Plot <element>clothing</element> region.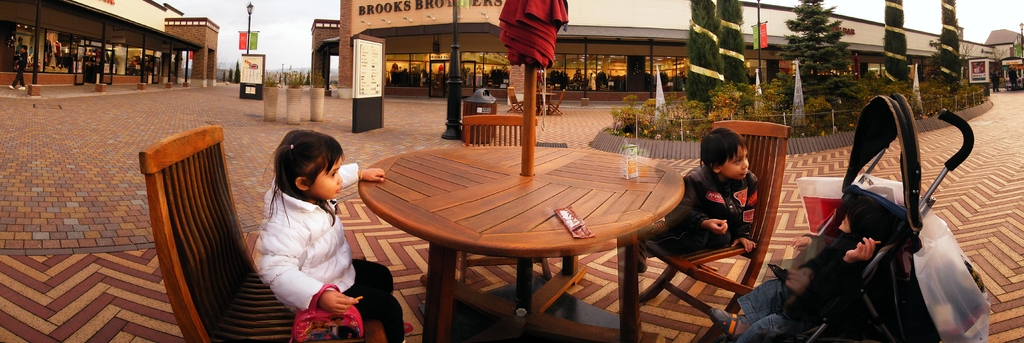
Plotted at [x1=239, y1=156, x2=362, y2=319].
